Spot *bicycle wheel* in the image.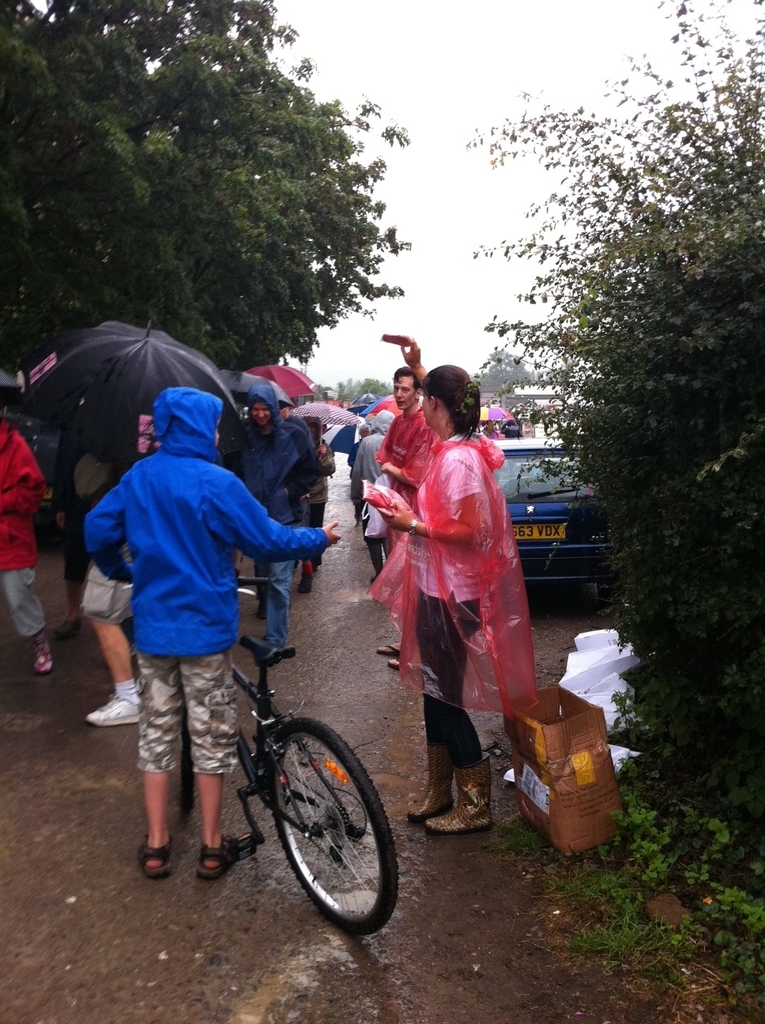
*bicycle wheel* found at region(237, 710, 393, 936).
